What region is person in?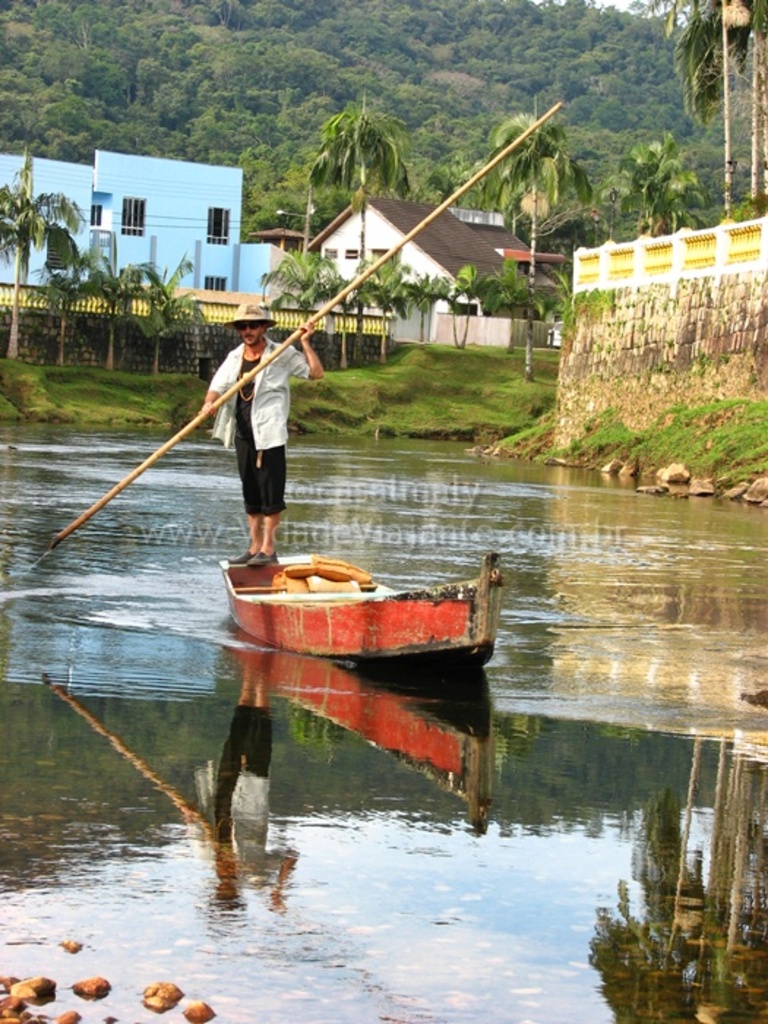
205:298:307:584.
